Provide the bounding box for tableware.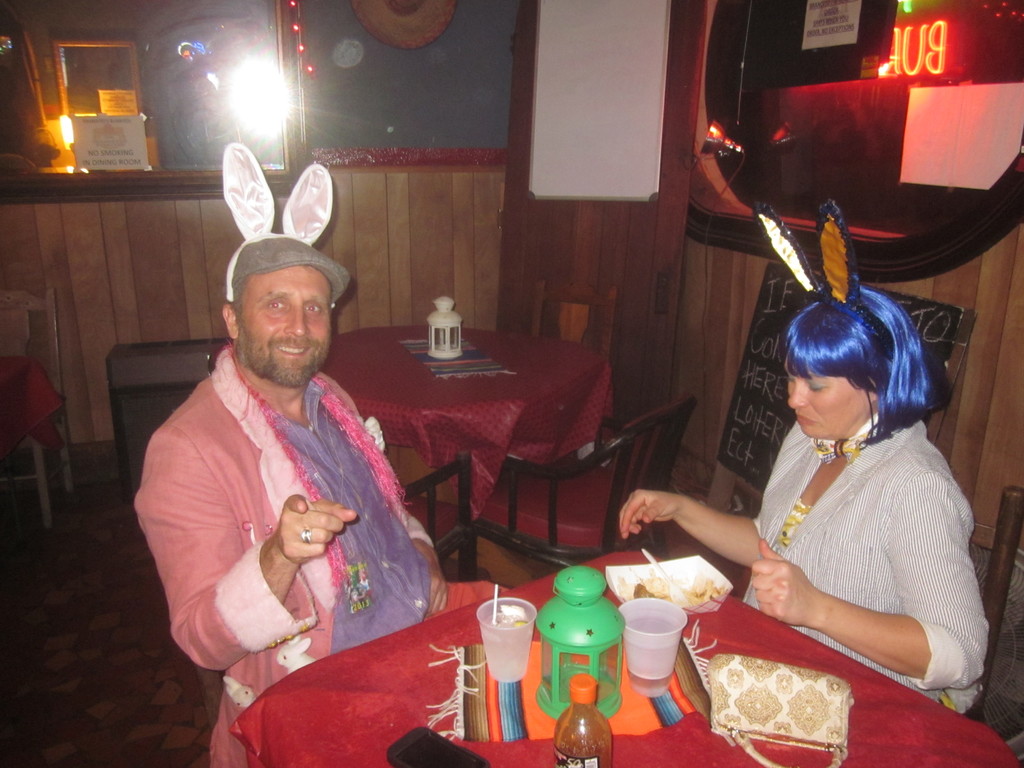
[left=603, top=552, right=732, bottom=613].
